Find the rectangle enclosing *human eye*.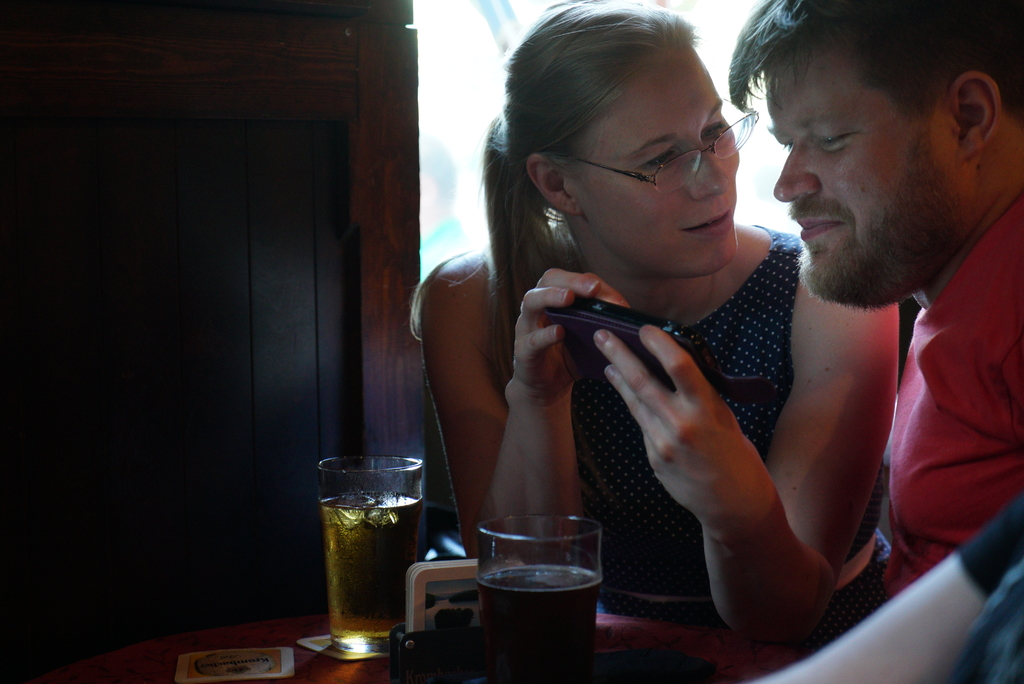
(left=698, top=113, right=724, bottom=143).
